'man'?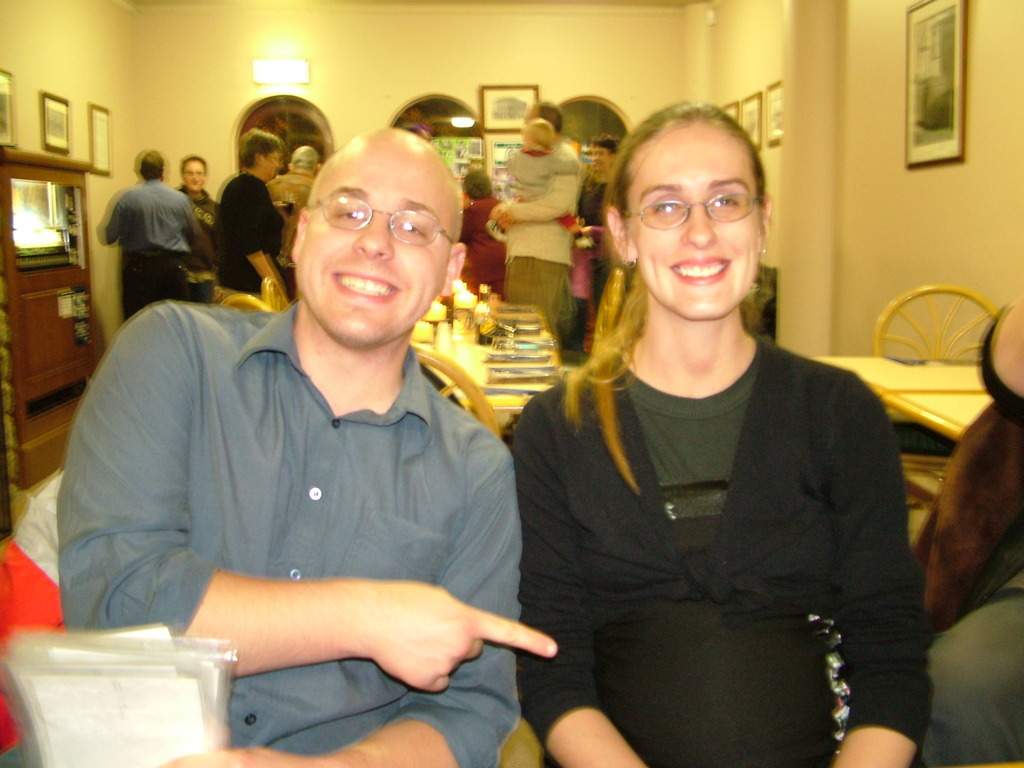
x1=262, y1=143, x2=325, y2=287
